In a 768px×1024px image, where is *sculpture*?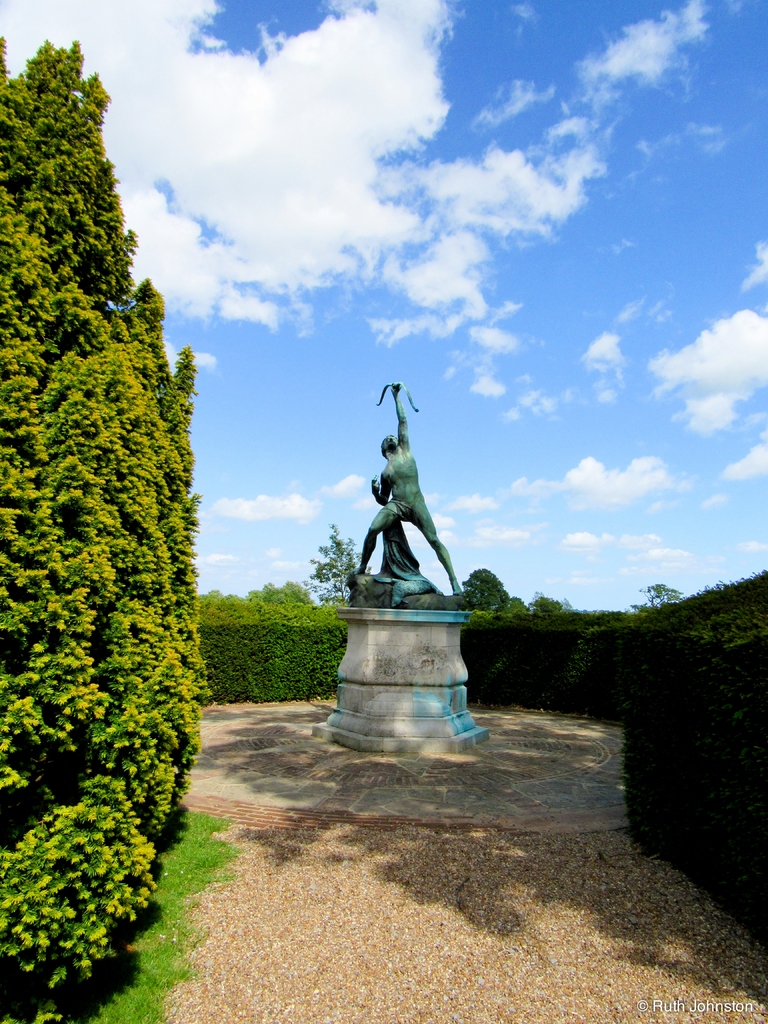
(x1=353, y1=365, x2=456, y2=605).
